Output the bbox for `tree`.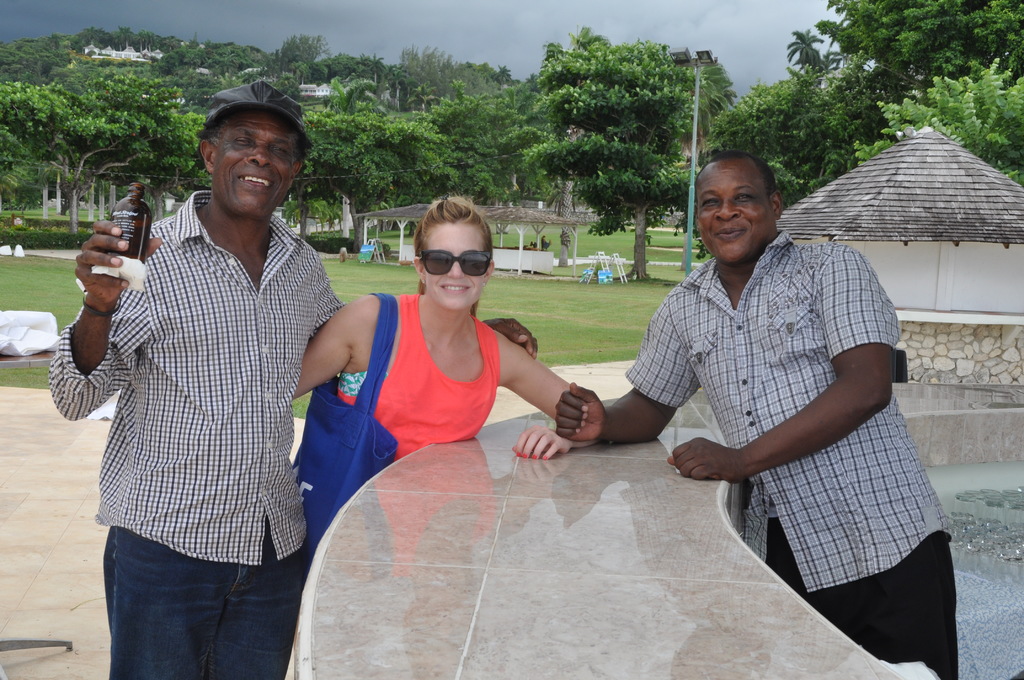
495, 65, 513, 86.
